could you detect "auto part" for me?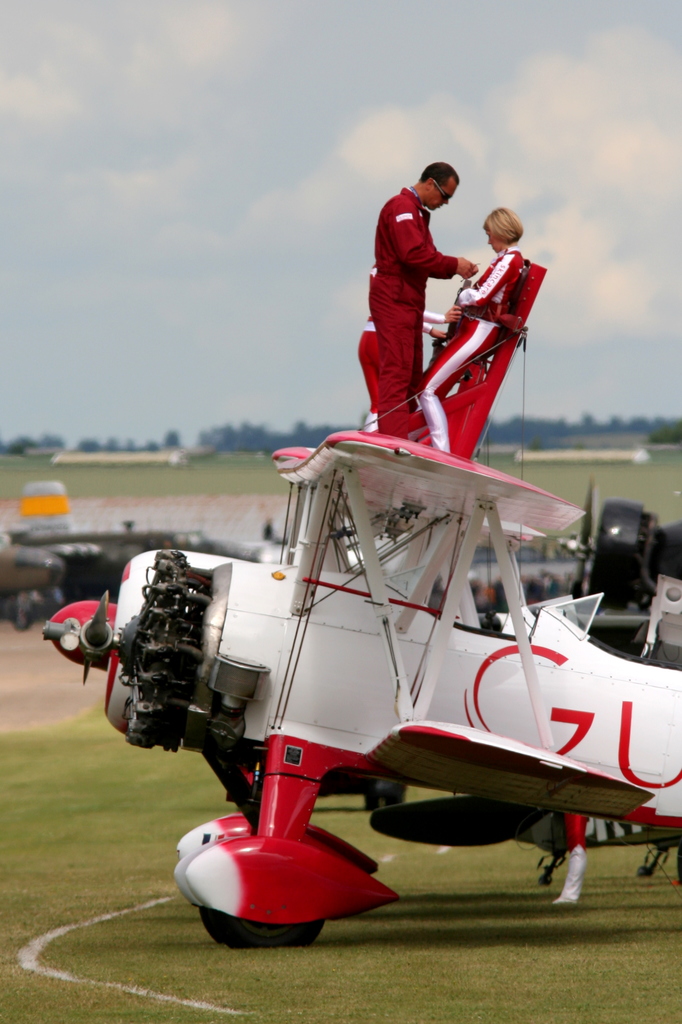
Detection result: [222, 914, 322, 949].
